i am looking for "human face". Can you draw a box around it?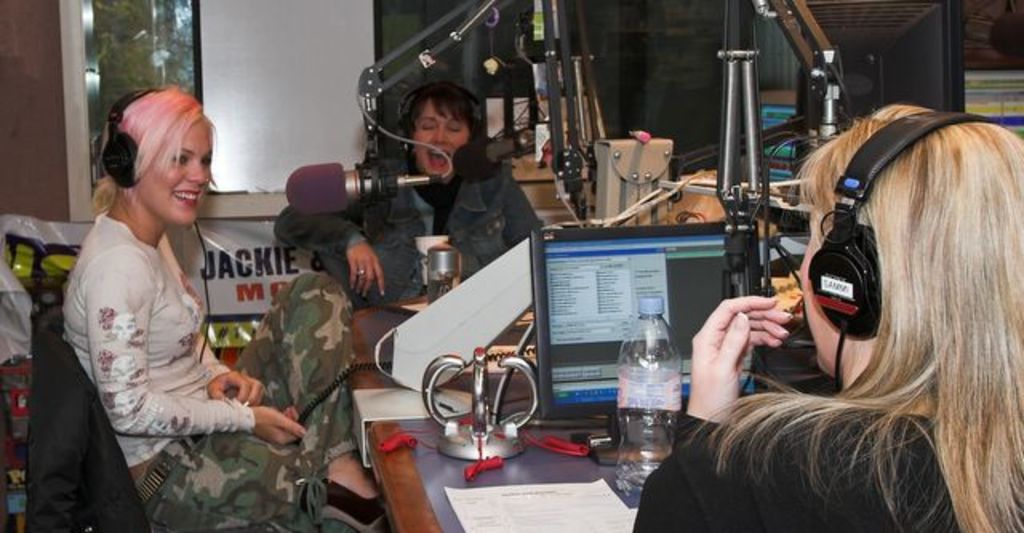
Sure, the bounding box is l=128, t=118, r=214, b=222.
